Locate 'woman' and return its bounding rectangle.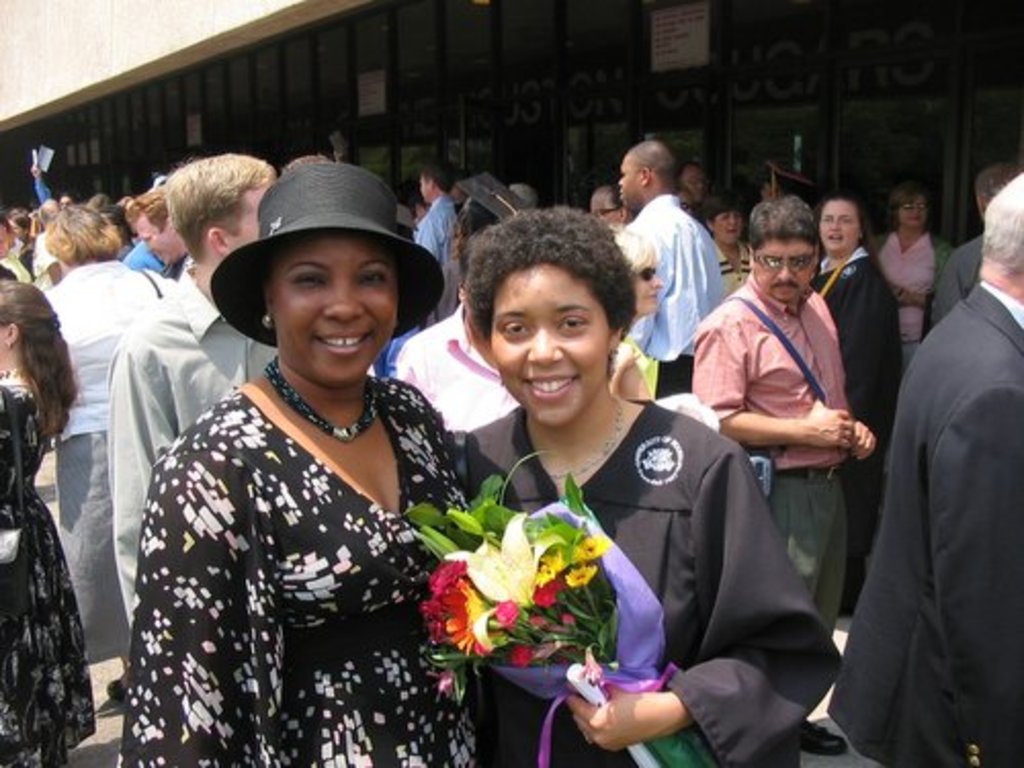
2:209:35:246.
